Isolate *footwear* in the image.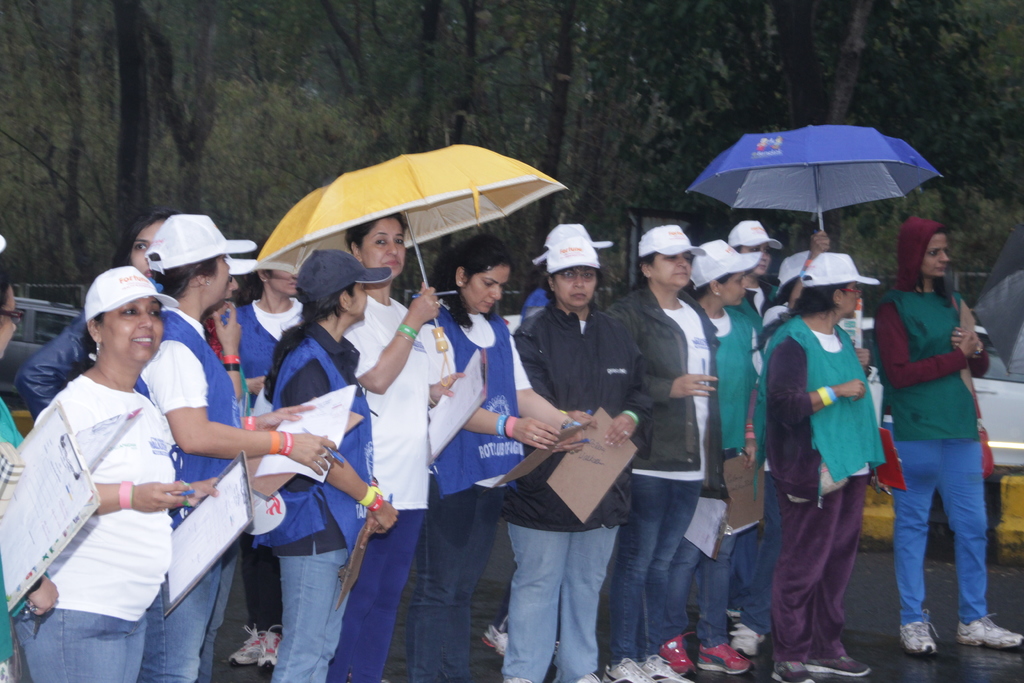
Isolated region: detection(577, 670, 610, 682).
